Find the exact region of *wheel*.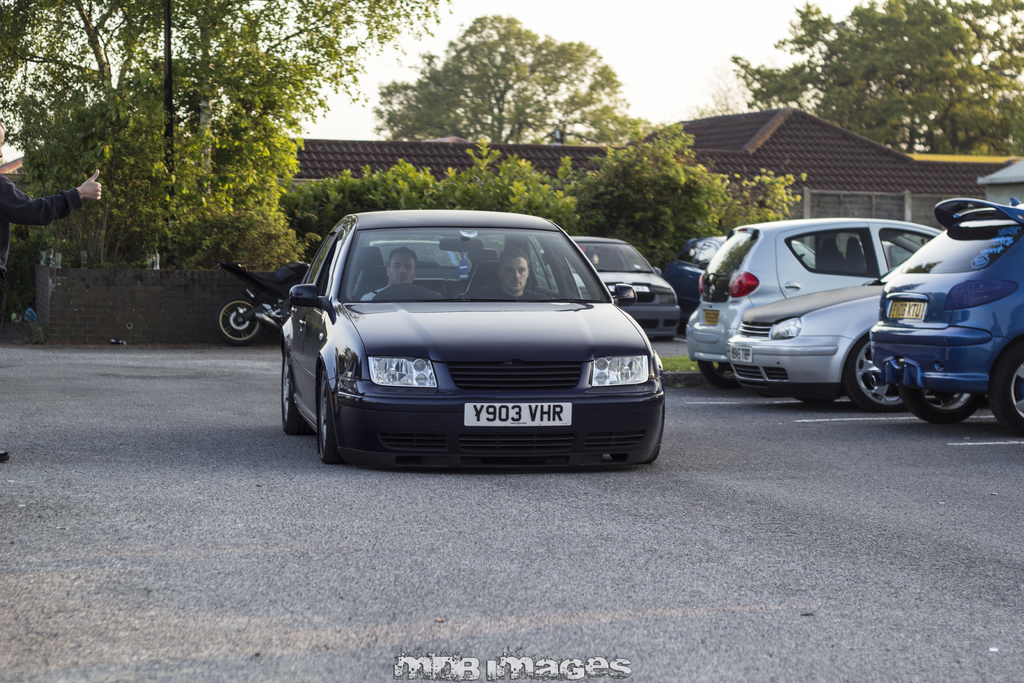
Exact region: <box>316,365,338,465</box>.
